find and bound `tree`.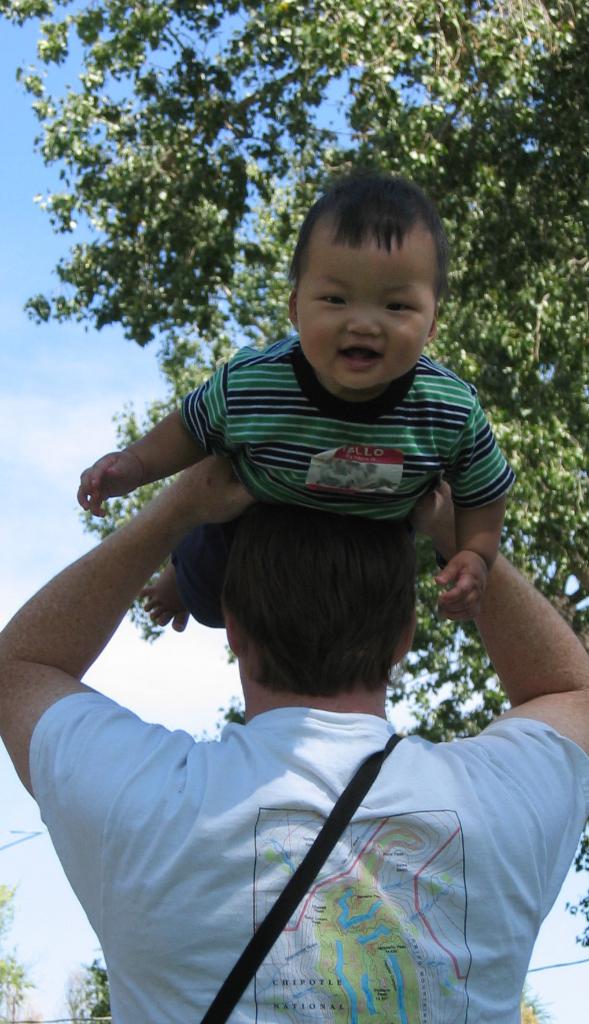
Bound: {"x1": 0, "y1": 877, "x2": 31, "y2": 1023}.
